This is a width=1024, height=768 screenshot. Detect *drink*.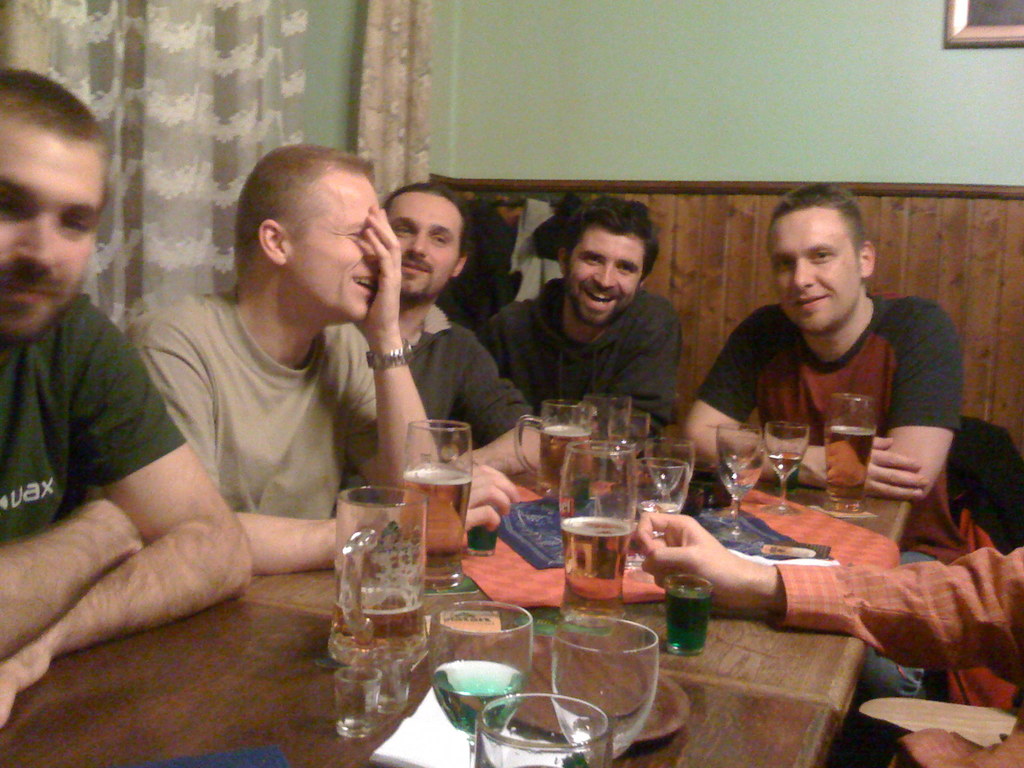
BBox(444, 662, 538, 755).
